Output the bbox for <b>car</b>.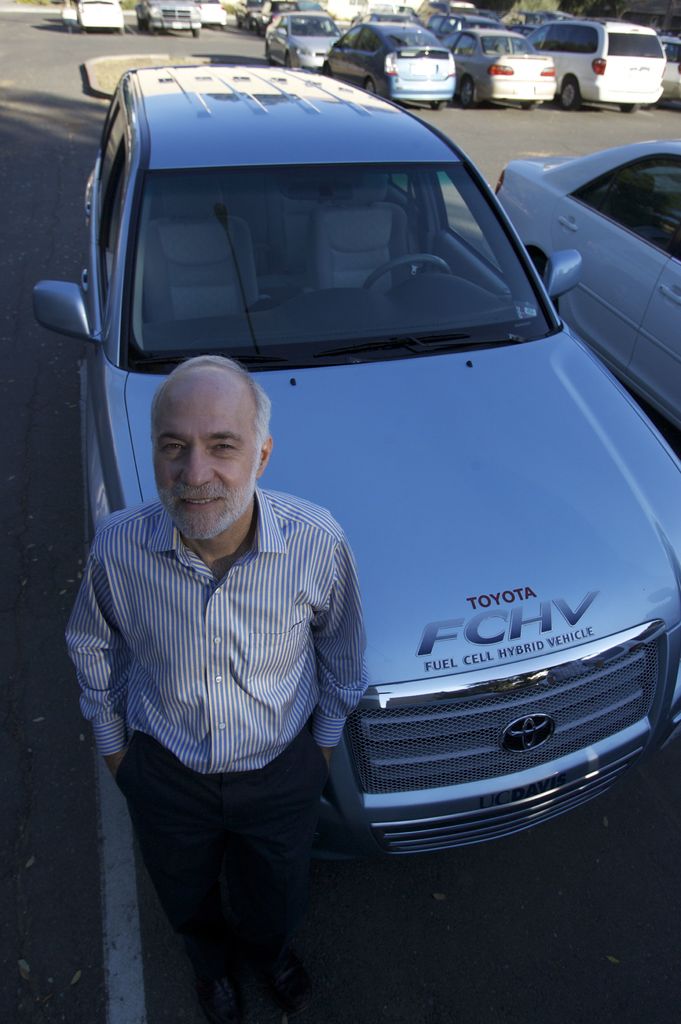
325:20:454:94.
